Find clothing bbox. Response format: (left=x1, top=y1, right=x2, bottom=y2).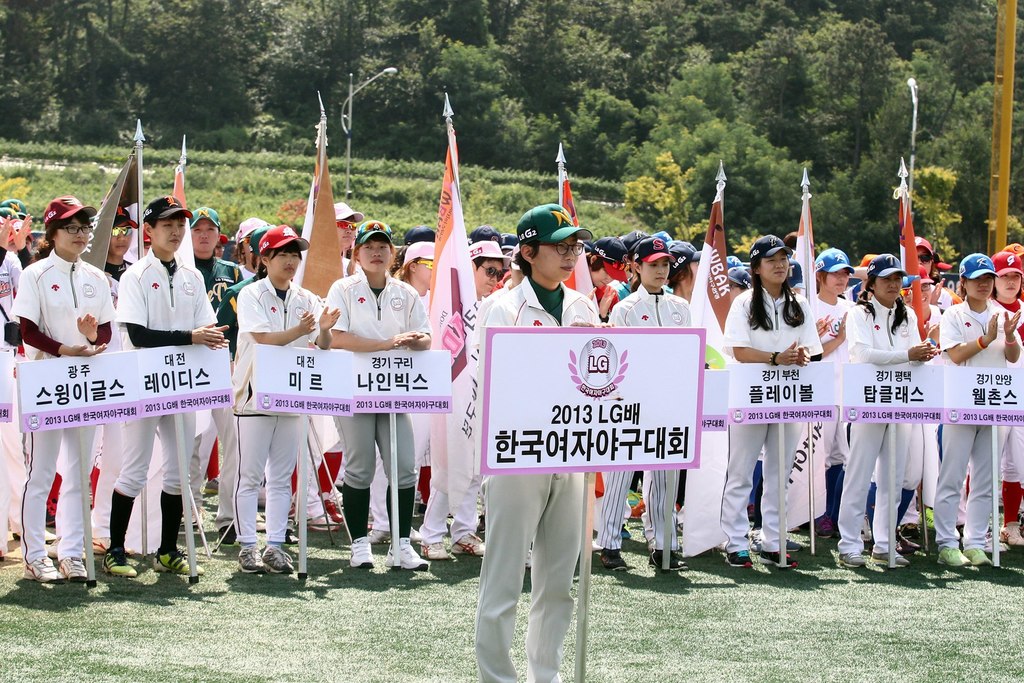
(left=328, top=267, right=435, bottom=489).
